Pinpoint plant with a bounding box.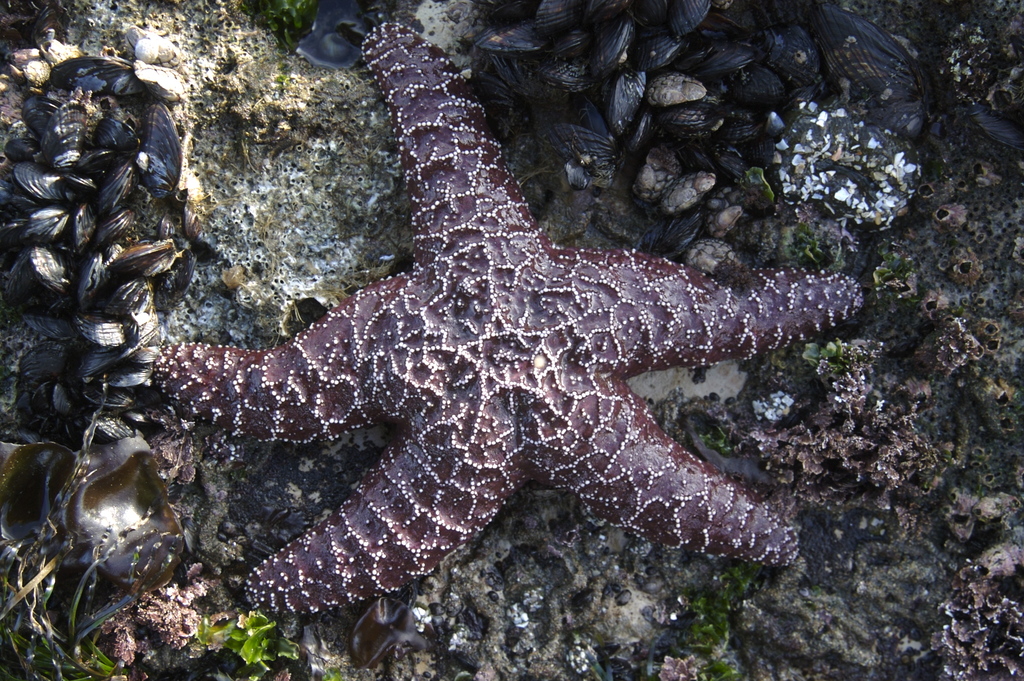
(326,655,388,680).
